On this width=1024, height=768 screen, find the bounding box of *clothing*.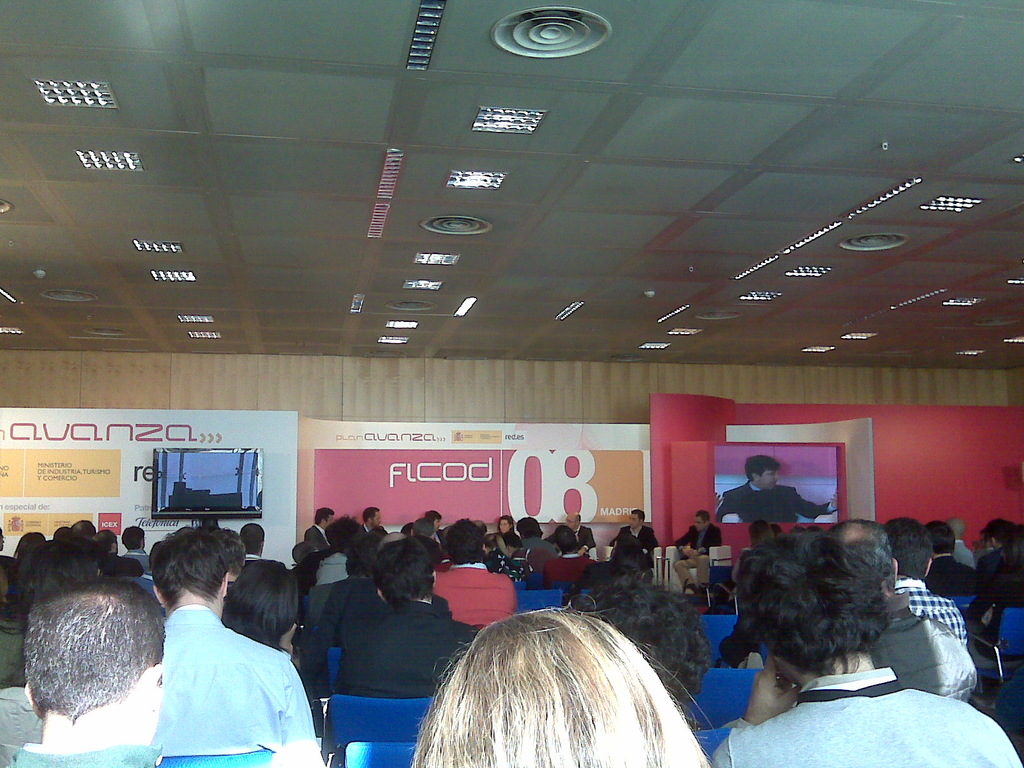
Bounding box: (left=248, top=554, right=265, bottom=560).
